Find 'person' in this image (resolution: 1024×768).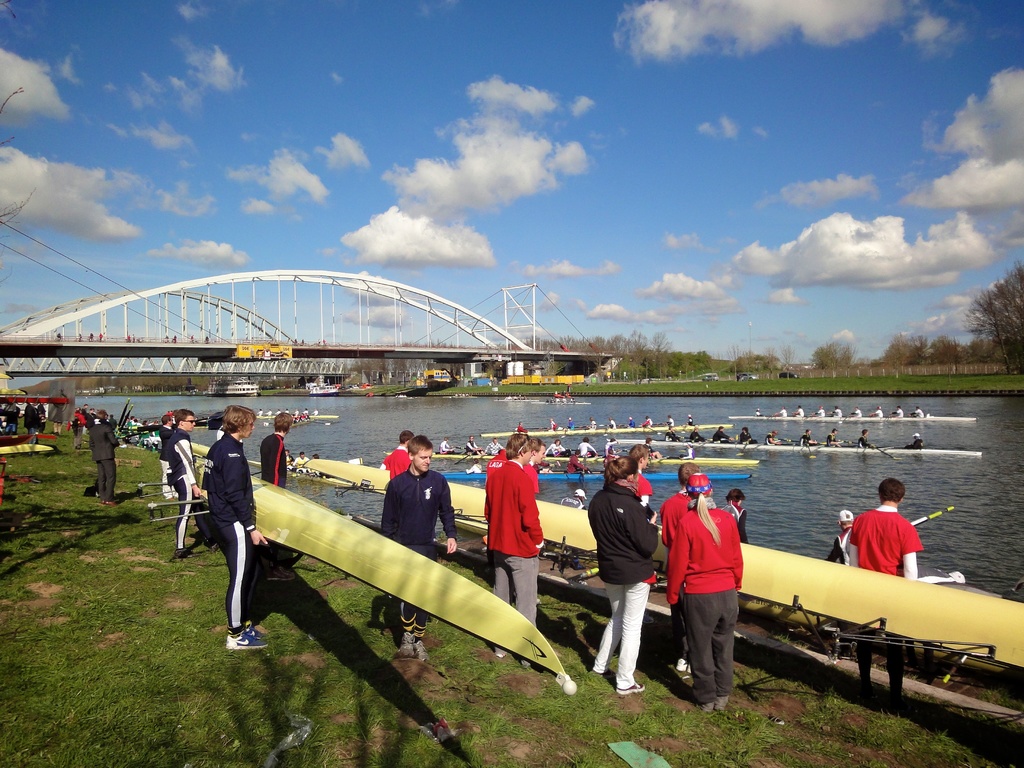
bbox=[756, 406, 765, 417].
